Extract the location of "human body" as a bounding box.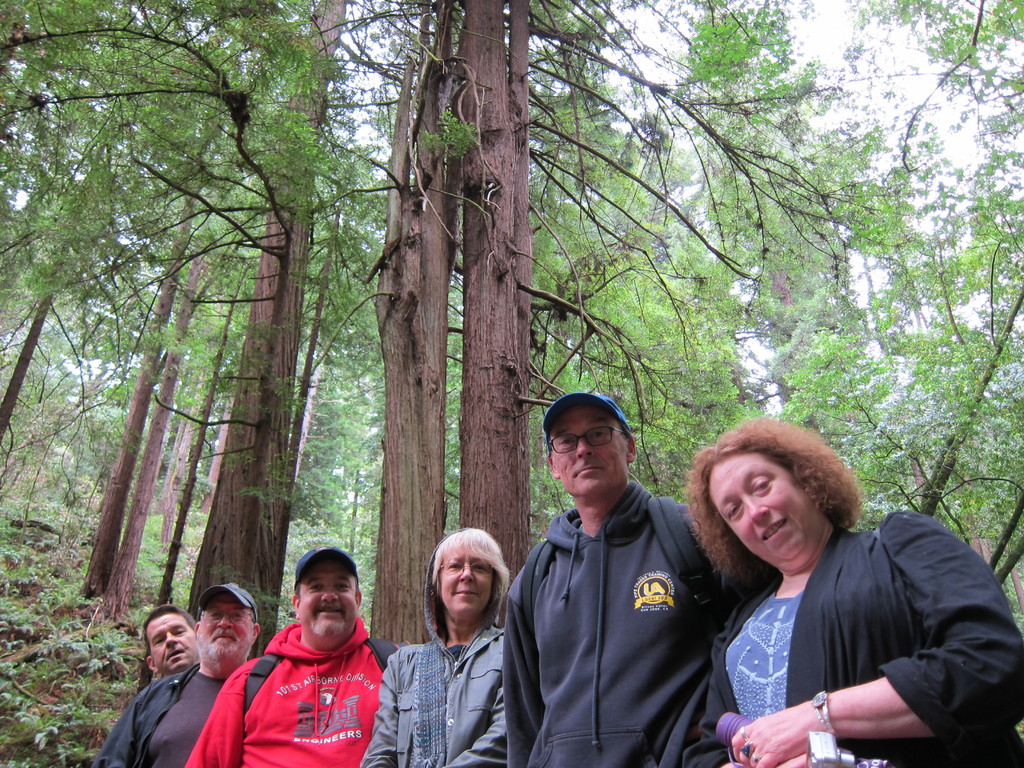
bbox(354, 523, 506, 767).
